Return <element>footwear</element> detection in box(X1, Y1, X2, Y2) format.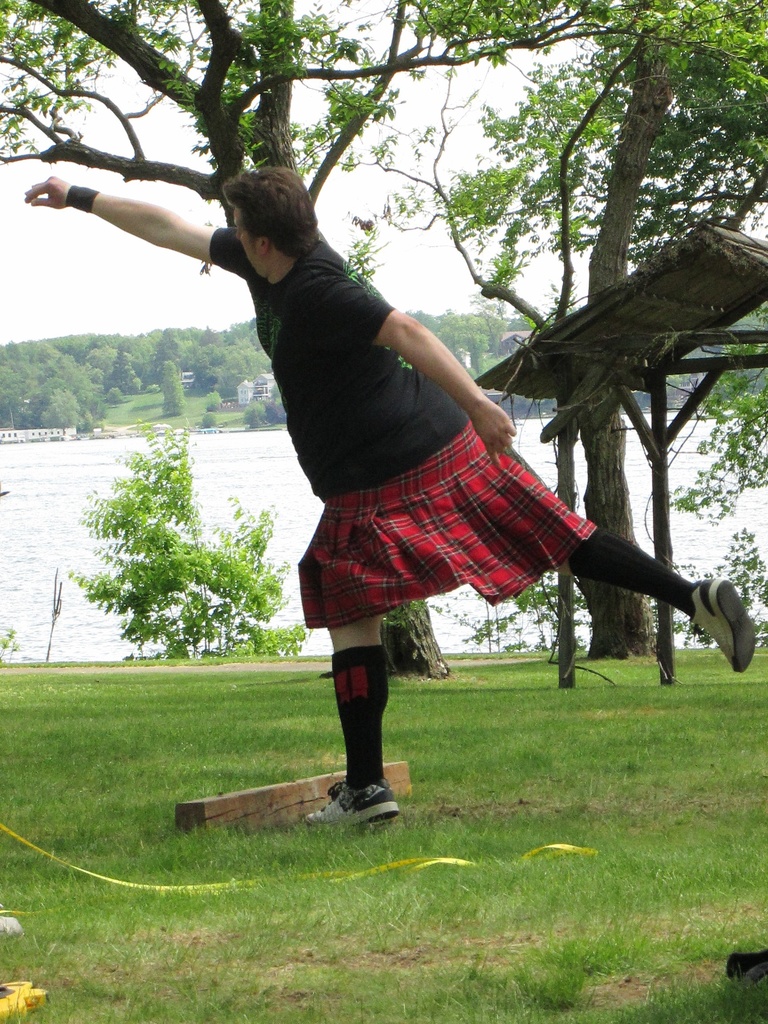
box(303, 774, 395, 829).
